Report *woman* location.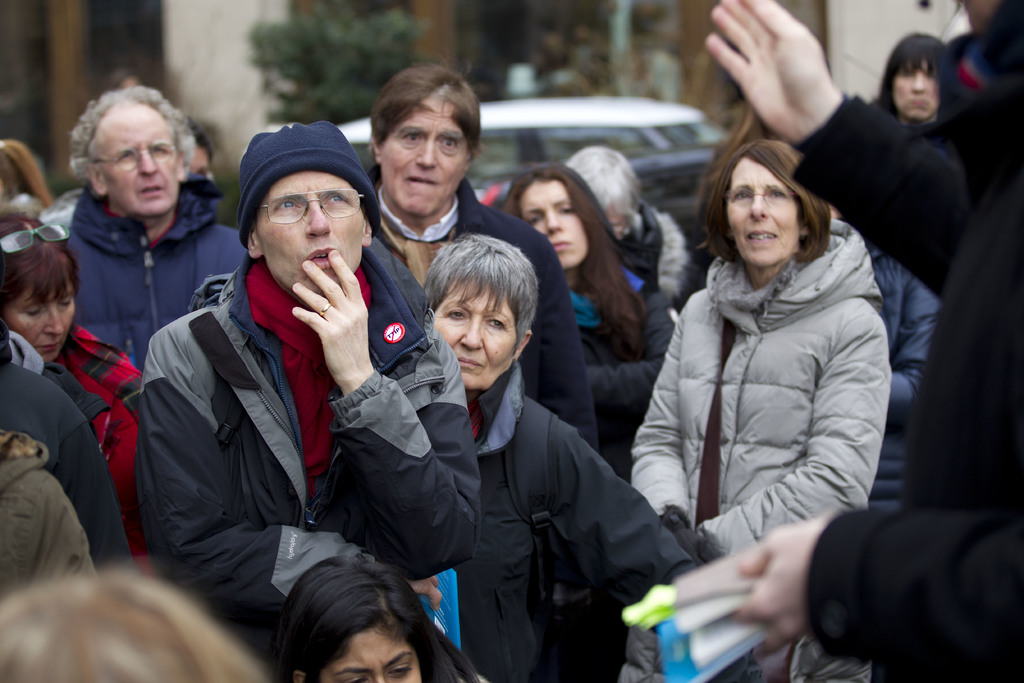
Report: bbox=(423, 233, 698, 682).
